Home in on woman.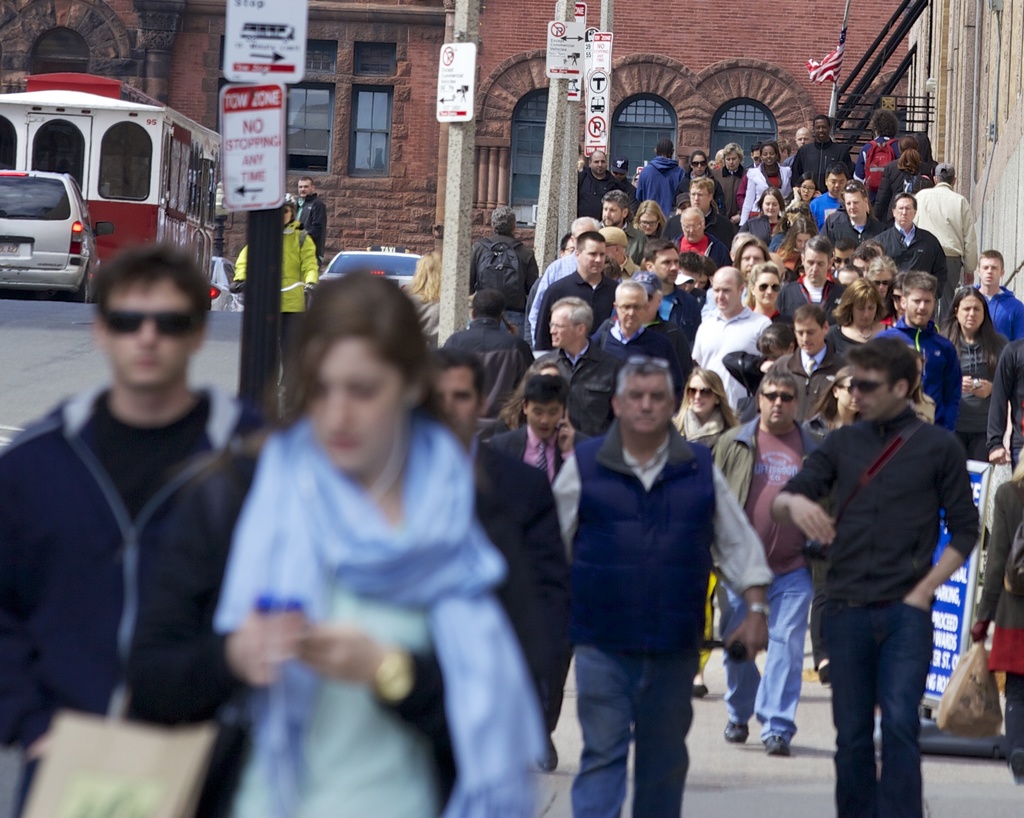
Homed in at bbox(632, 196, 666, 241).
